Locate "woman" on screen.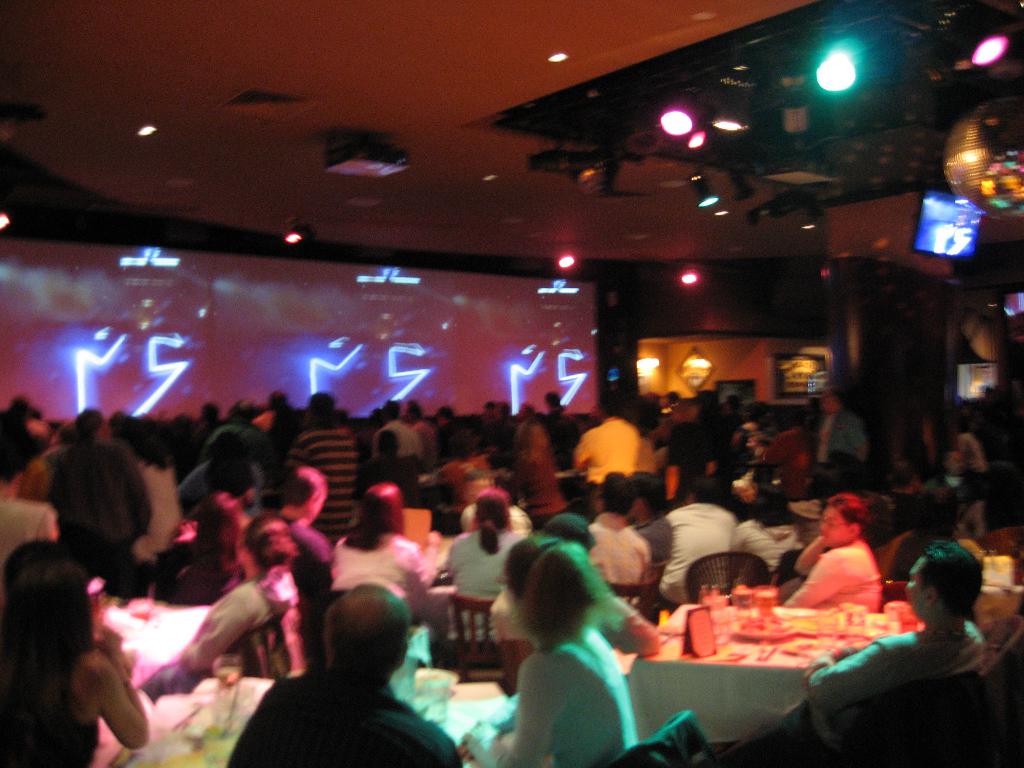
On screen at BBox(182, 423, 265, 599).
